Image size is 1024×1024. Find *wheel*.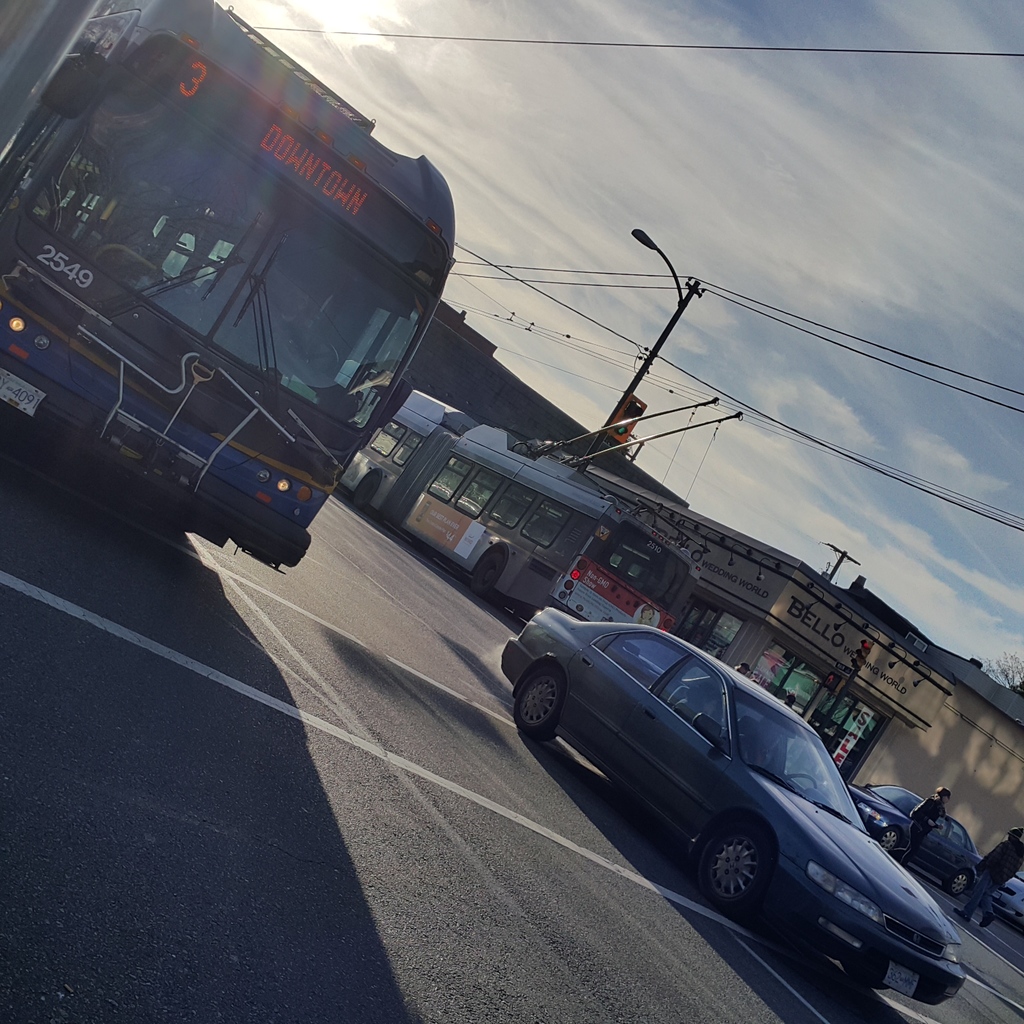
[x1=266, y1=323, x2=340, y2=378].
